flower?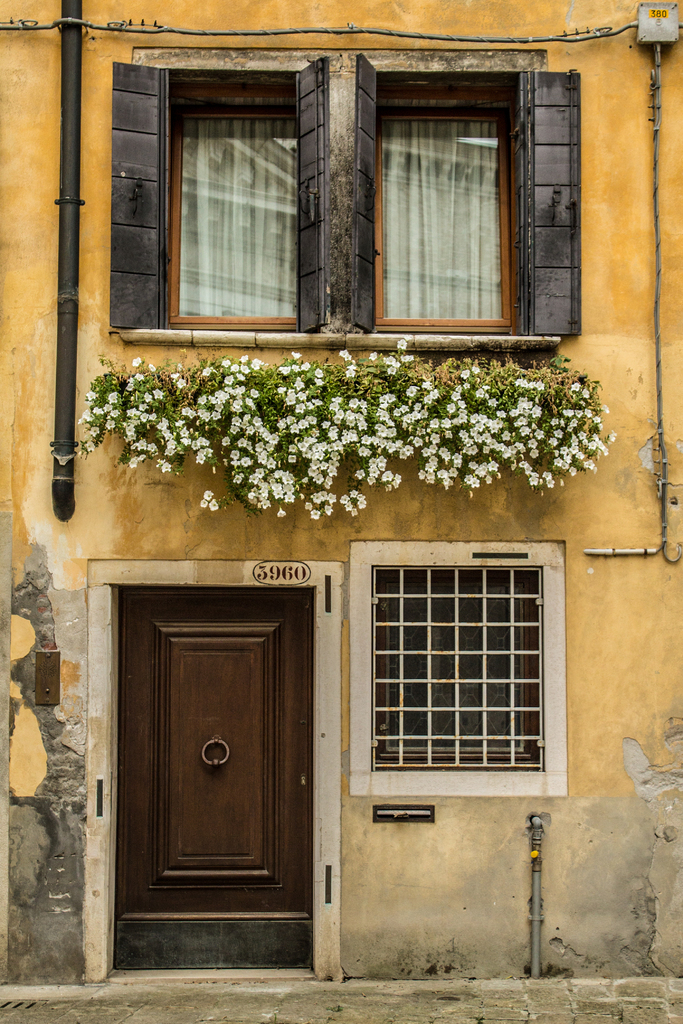
select_region(605, 424, 613, 442)
